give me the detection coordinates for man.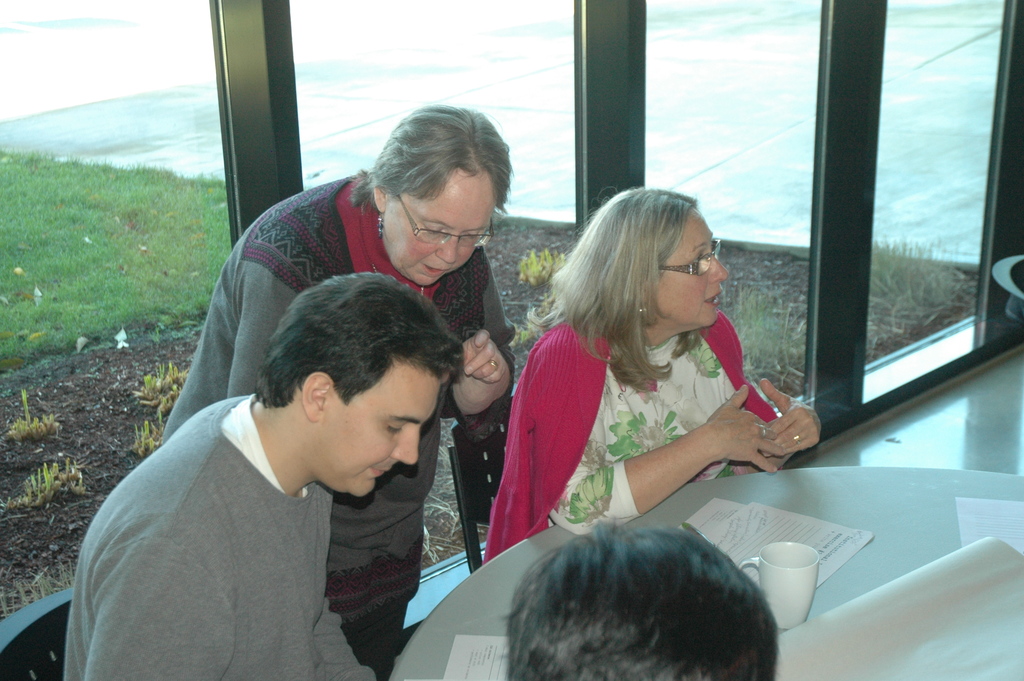
box=[56, 268, 474, 680].
